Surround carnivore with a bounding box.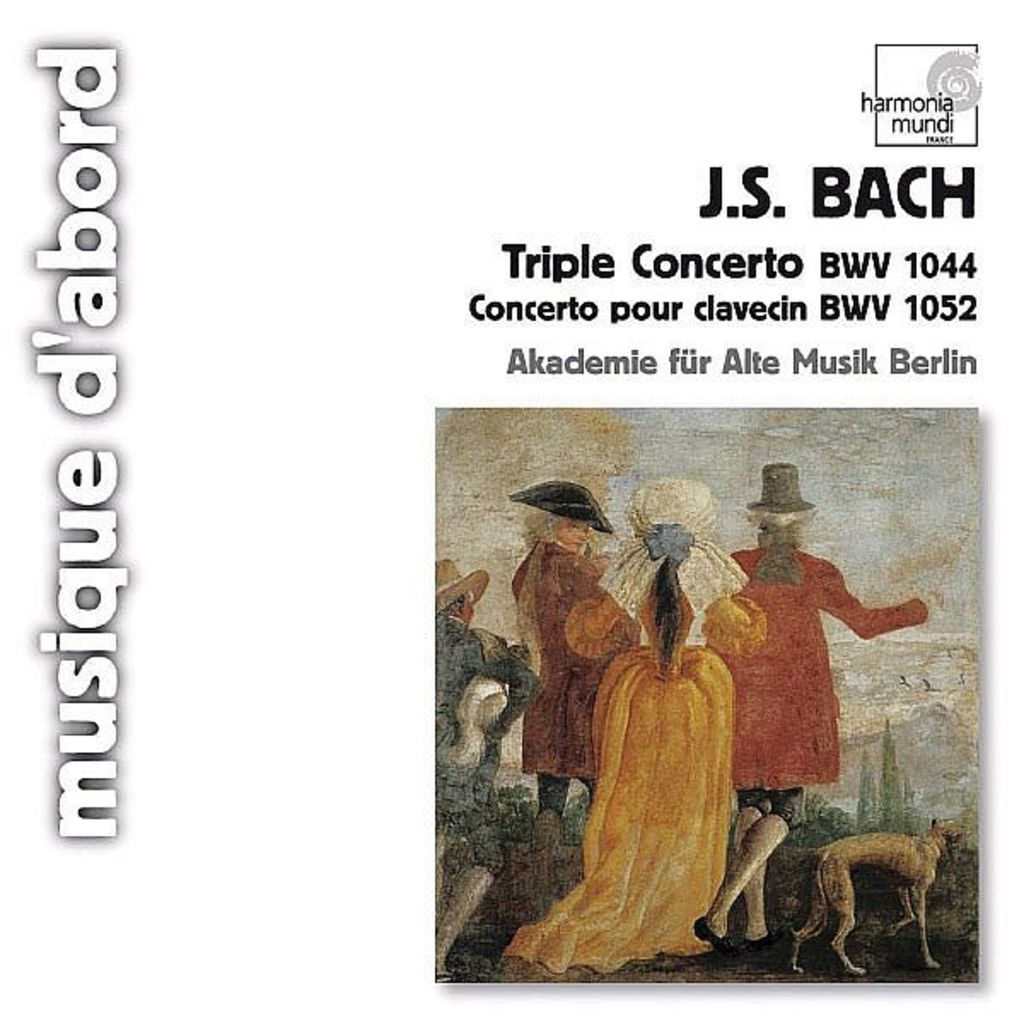
804/804/975/973.
